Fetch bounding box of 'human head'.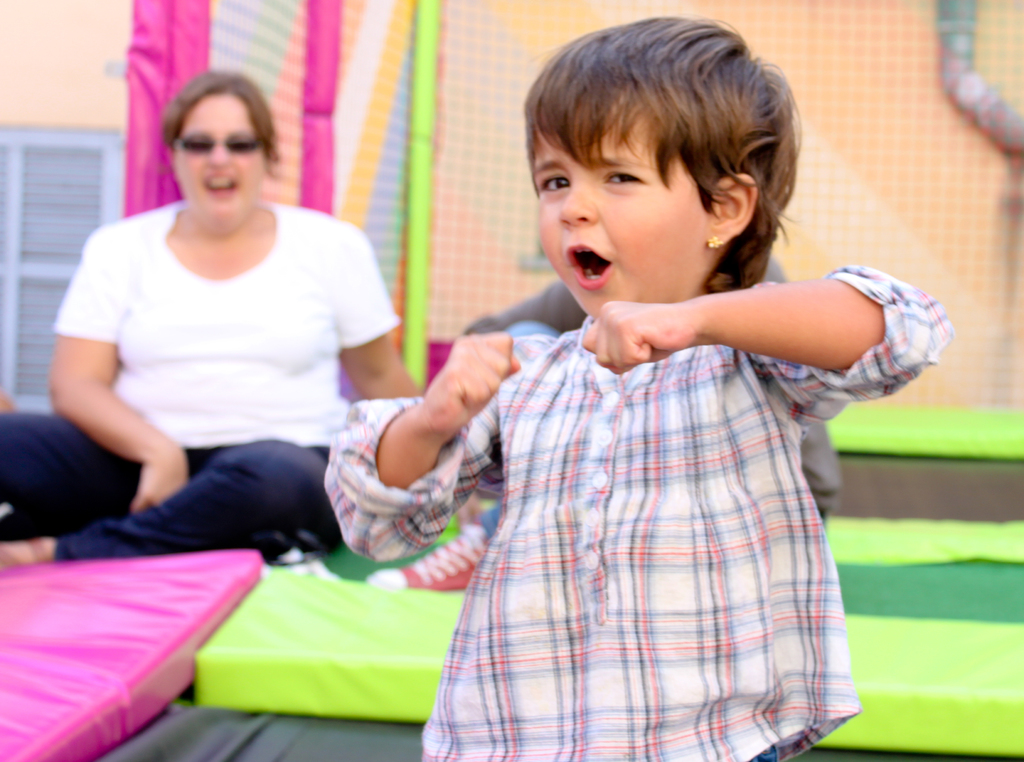
Bbox: {"left": 161, "top": 65, "right": 282, "bottom": 234}.
